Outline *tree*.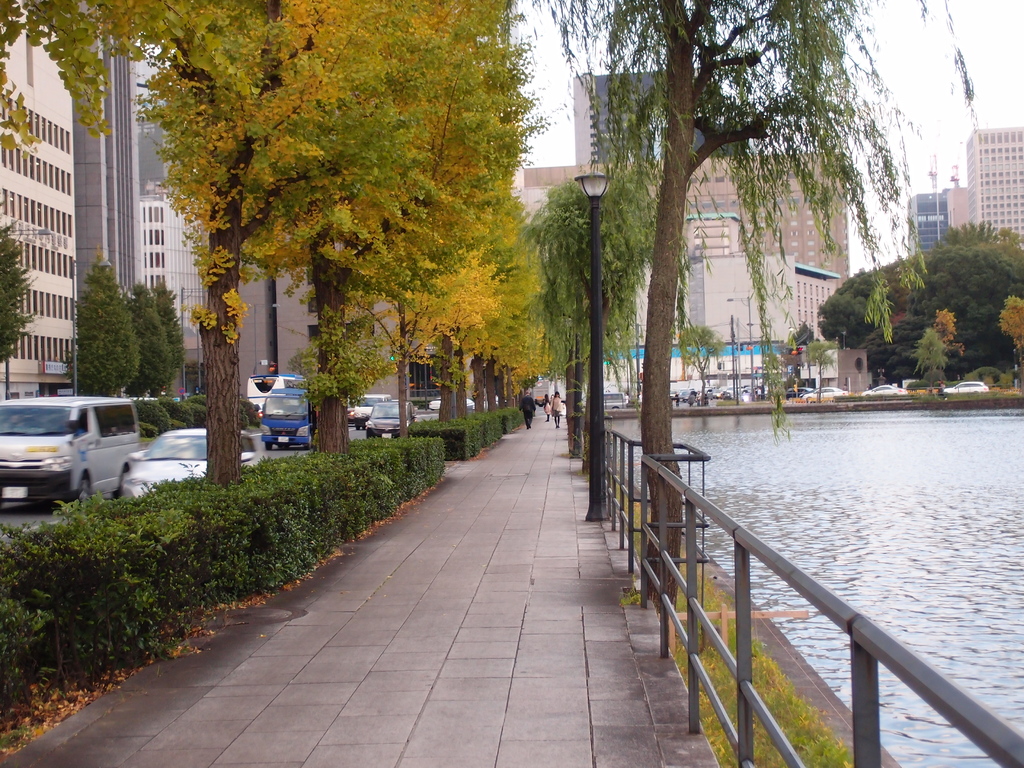
Outline: (786,319,837,365).
